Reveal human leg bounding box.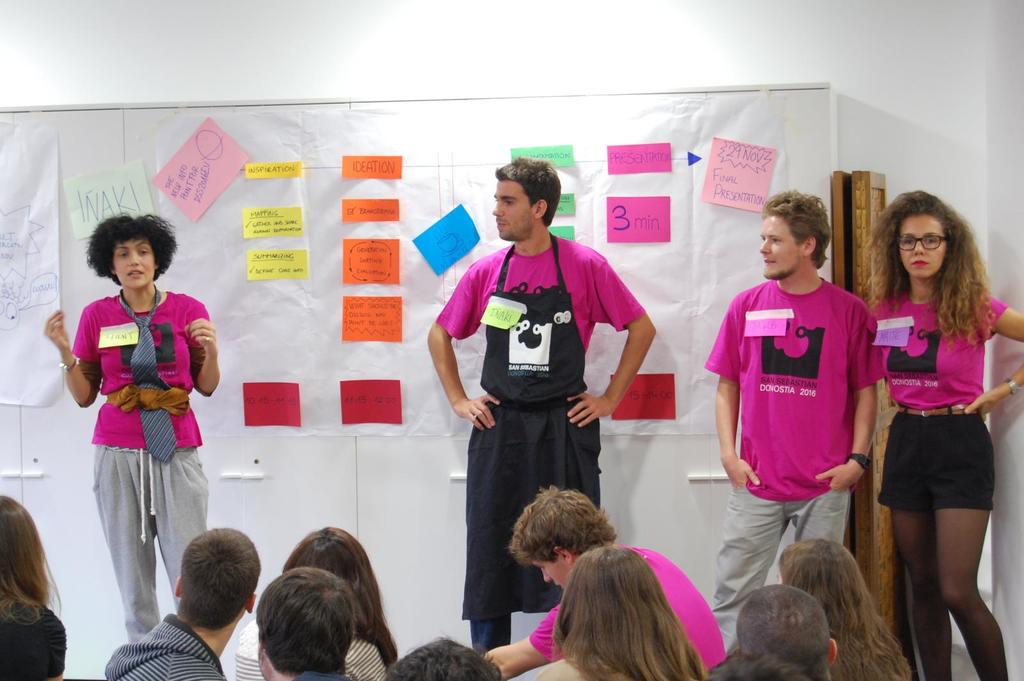
Revealed: Rect(92, 447, 154, 639).
